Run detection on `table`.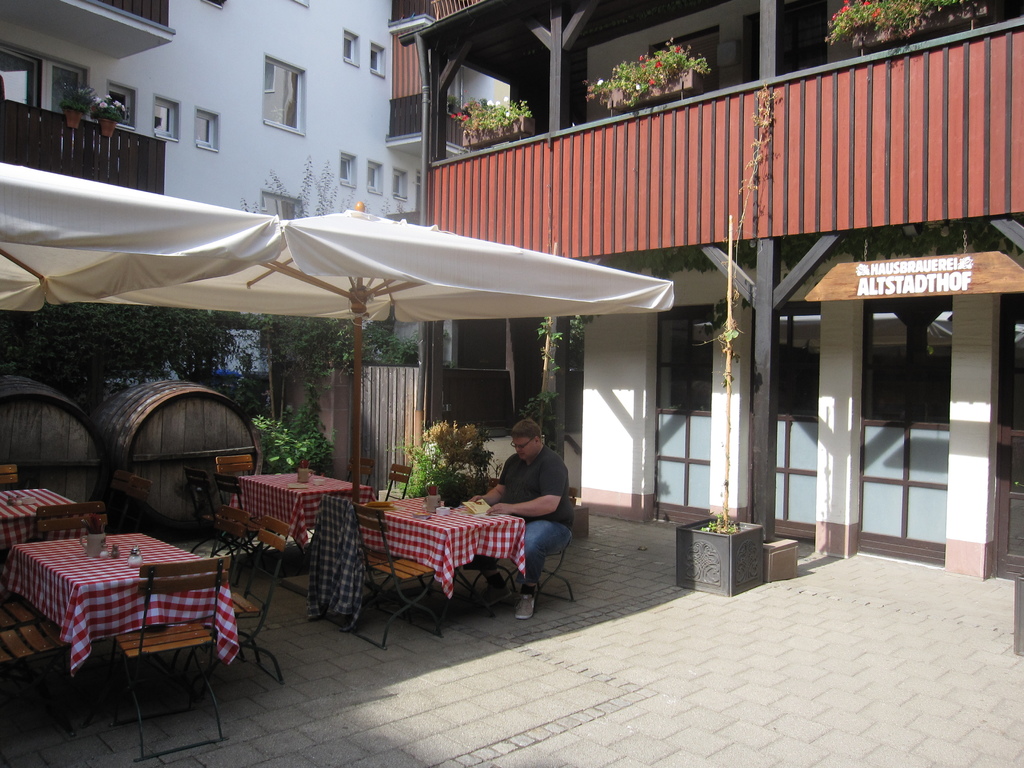
Result: x1=3, y1=488, x2=102, y2=586.
